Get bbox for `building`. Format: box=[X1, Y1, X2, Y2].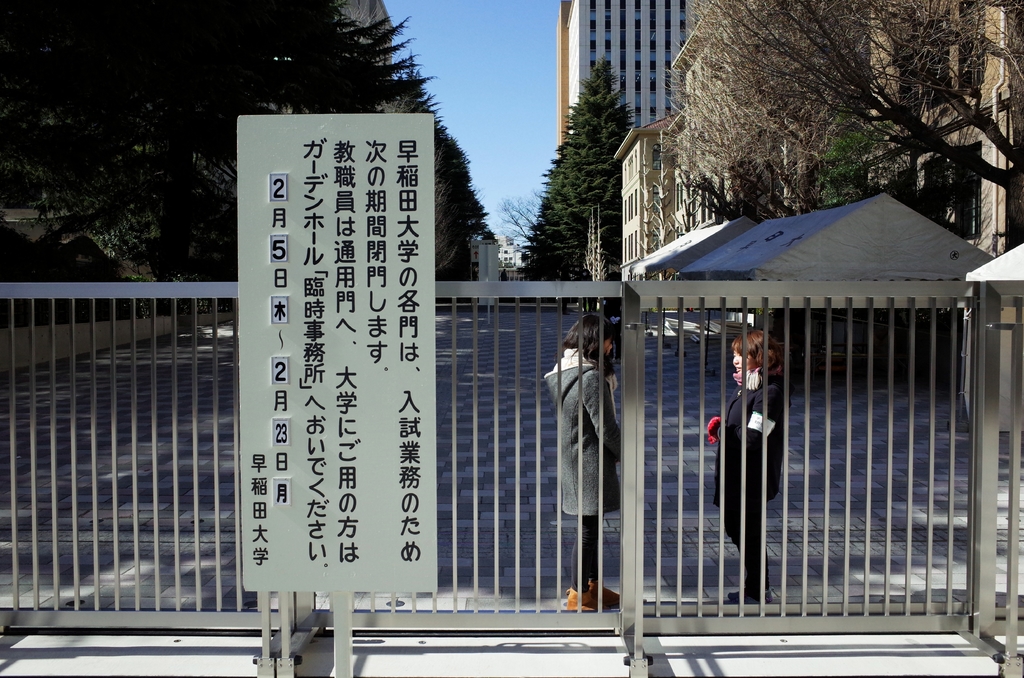
box=[877, 0, 1023, 259].
